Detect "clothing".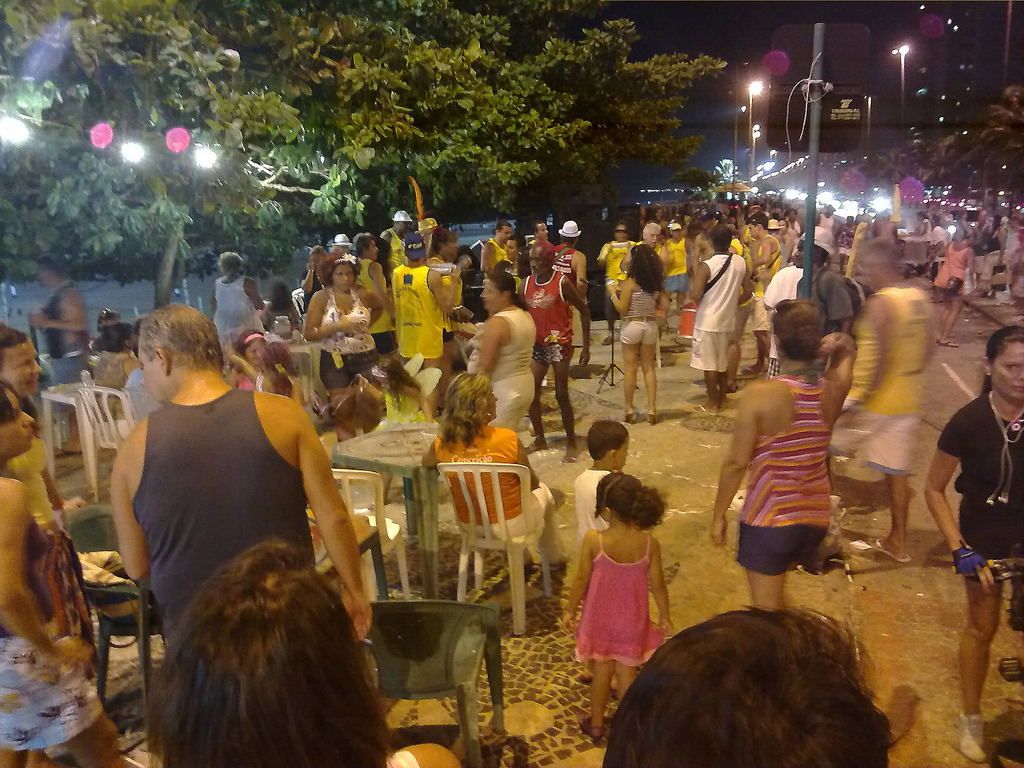
Detected at box=[224, 362, 262, 388].
